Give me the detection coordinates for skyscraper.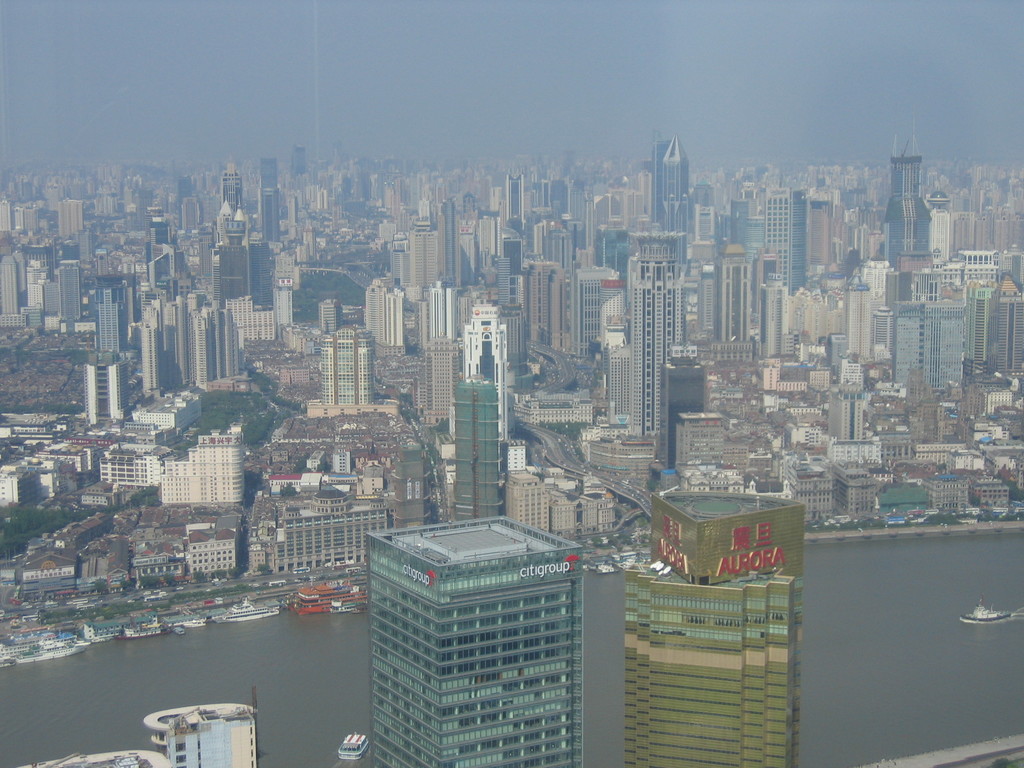
(15, 200, 42, 232).
